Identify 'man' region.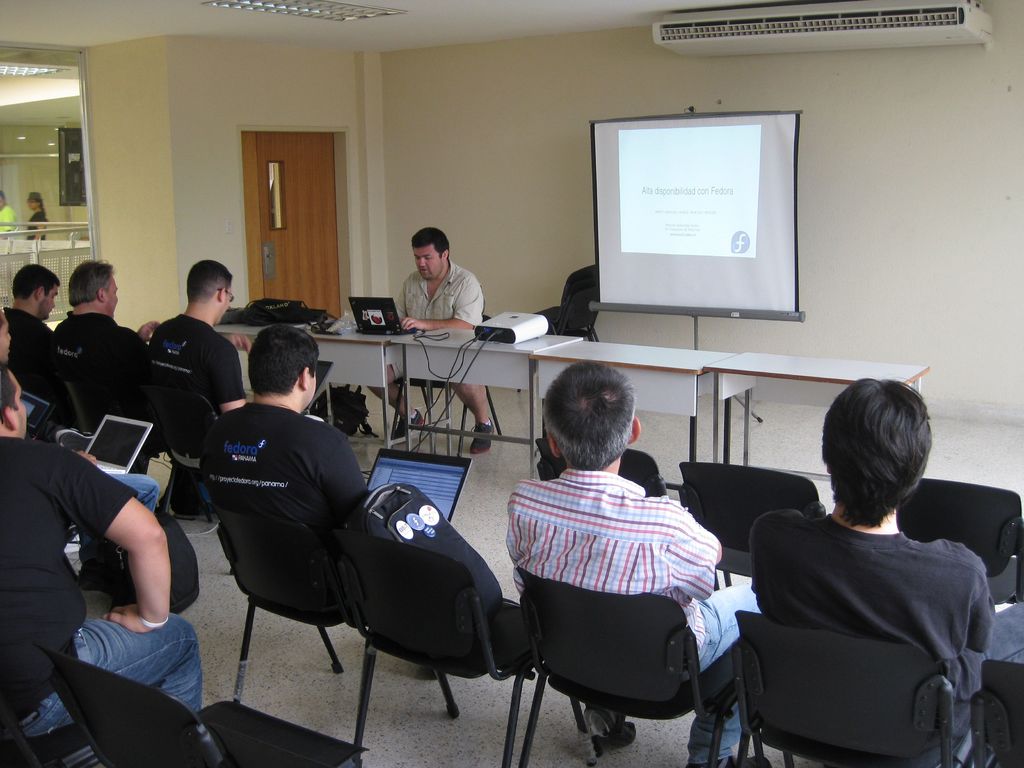
Region: l=368, t=223, r=493, b=456.
